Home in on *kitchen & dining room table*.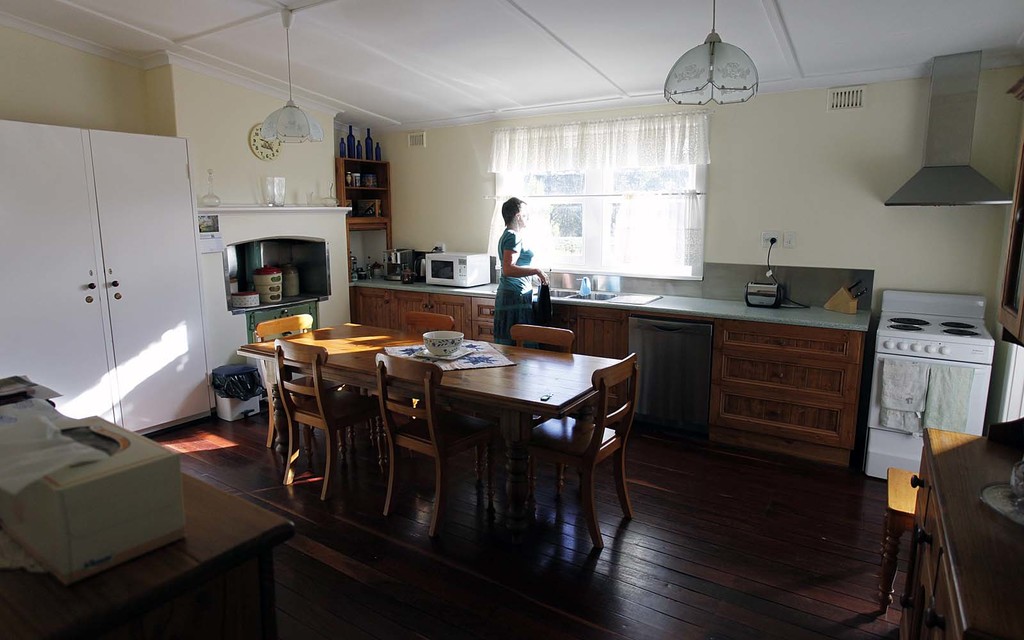
Homed in at <region>353, 333, 638, 550</region>.
